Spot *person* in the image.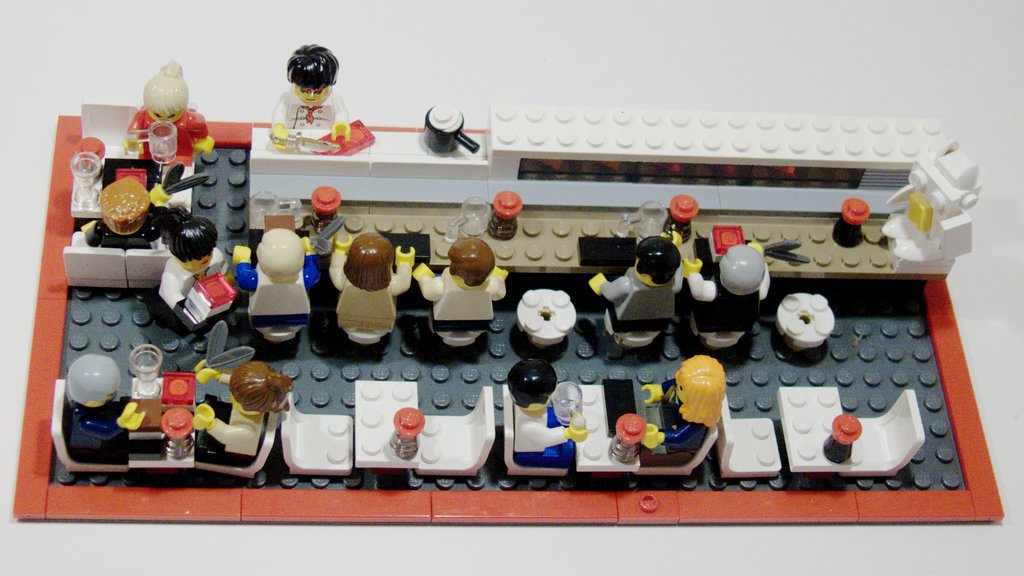
*person* found at select_region(416, 233, 509, 344).
